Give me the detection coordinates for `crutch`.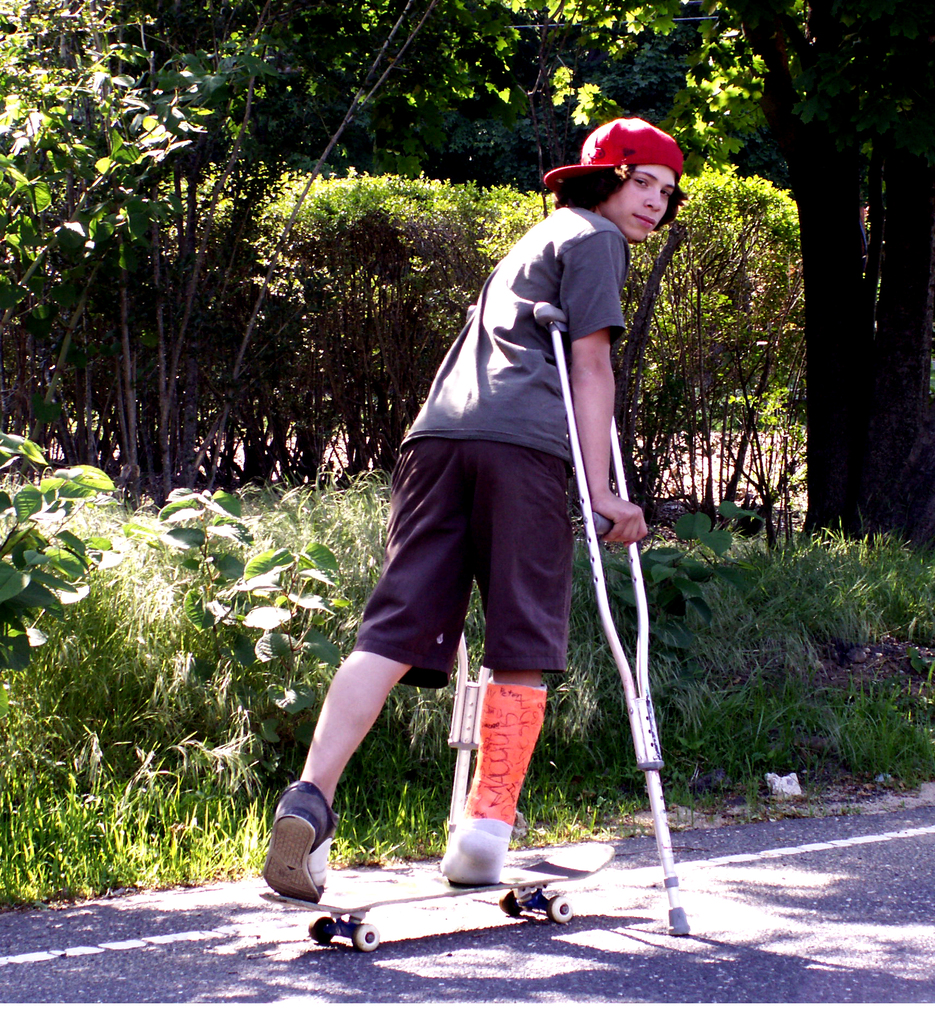
bbox=[531, 294, 697, 940].
